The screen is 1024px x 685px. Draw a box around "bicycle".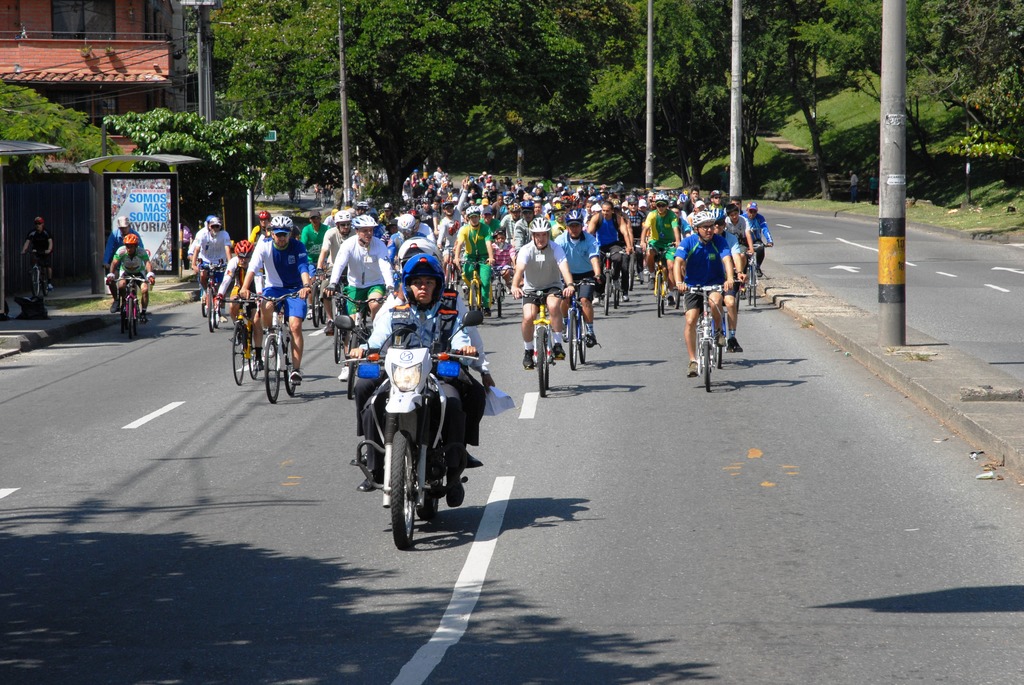
detection(314, 269, 335, 336).
